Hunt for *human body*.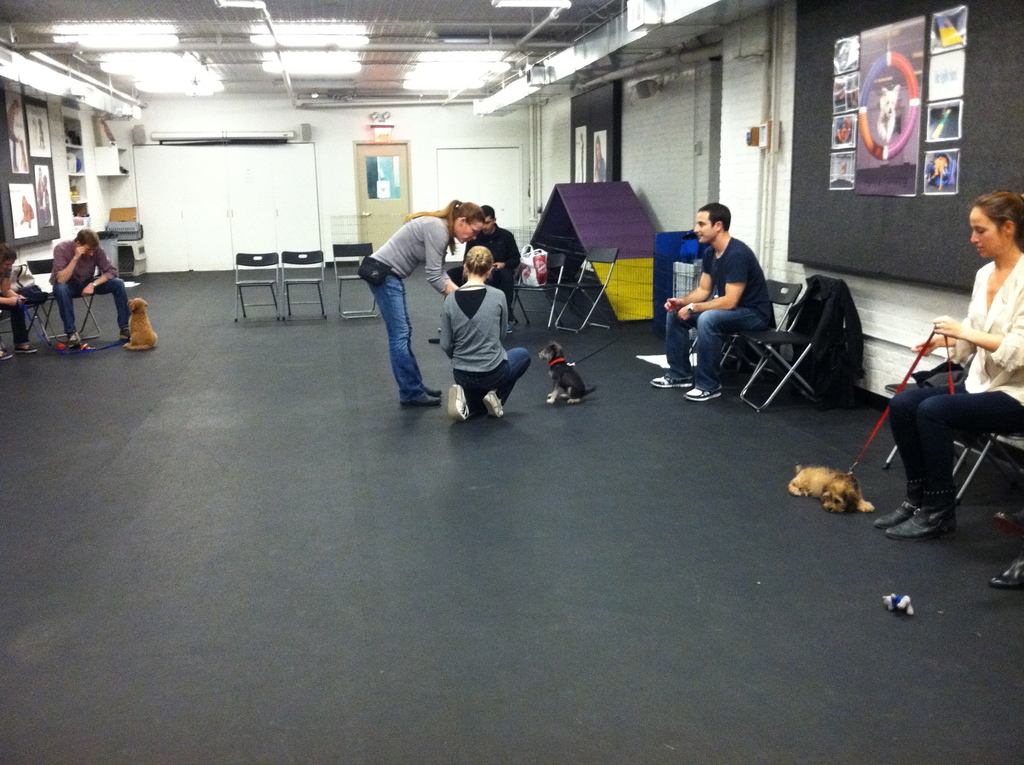
Hunted down at bbox=[875, 248, 1023, 542].
